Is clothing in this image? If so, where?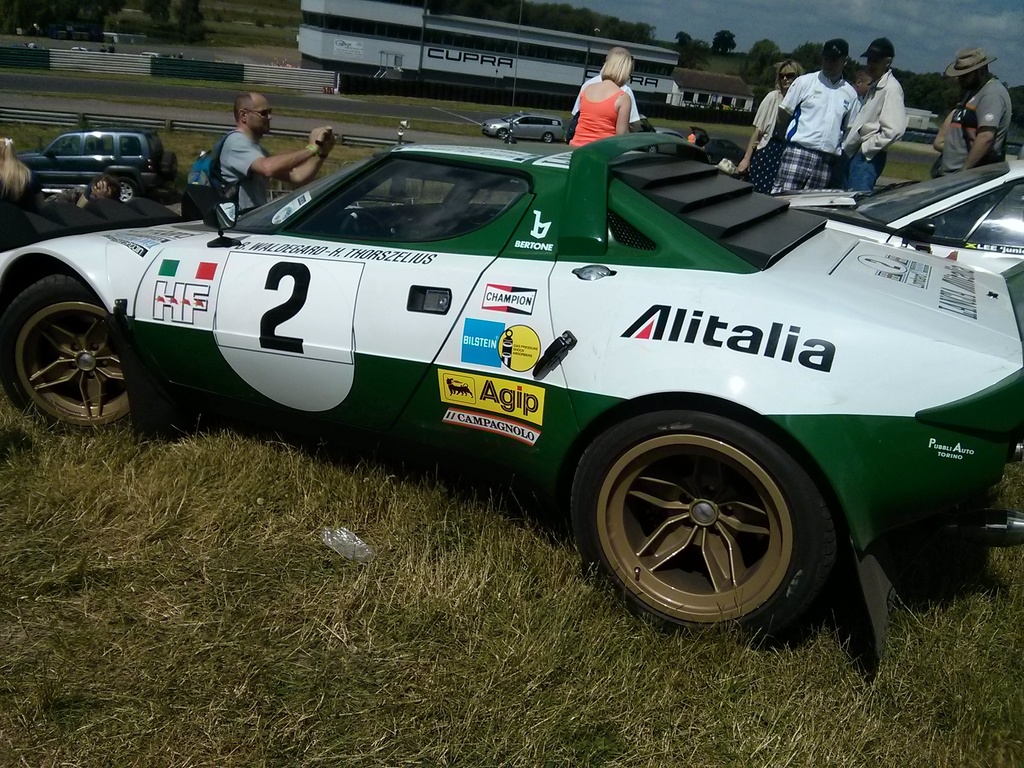
Yes, at left=568, top=89, right=624, bottom=148.
